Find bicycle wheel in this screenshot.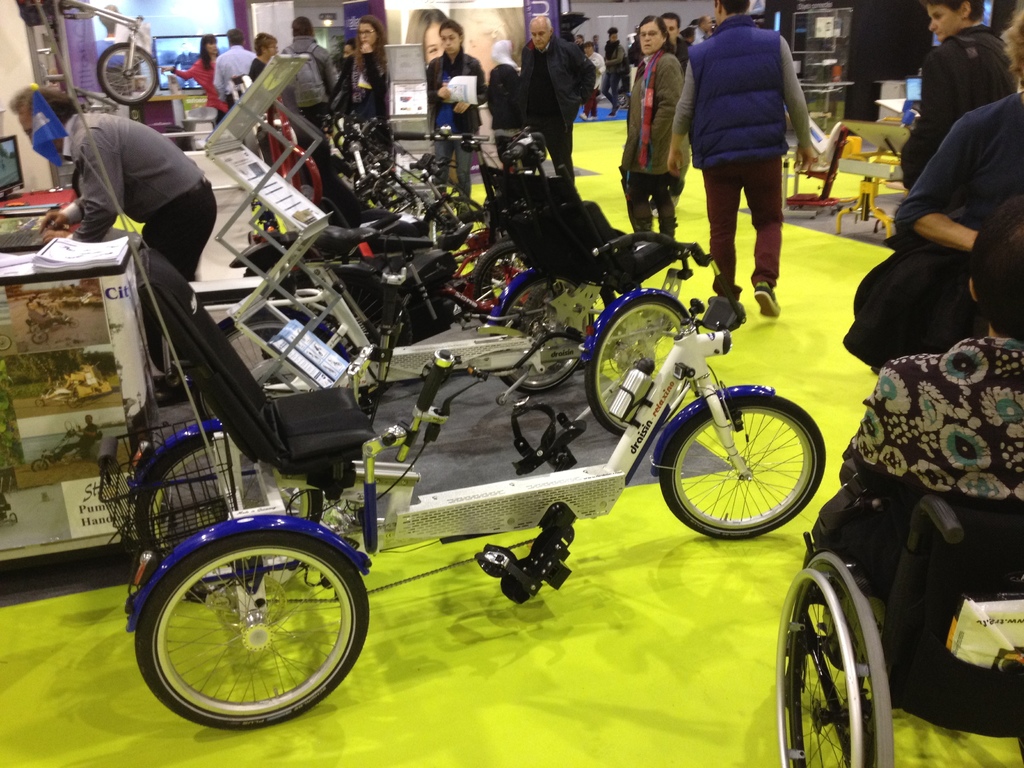
The bounding box for bicycle wheel is (137,531,363,726).
